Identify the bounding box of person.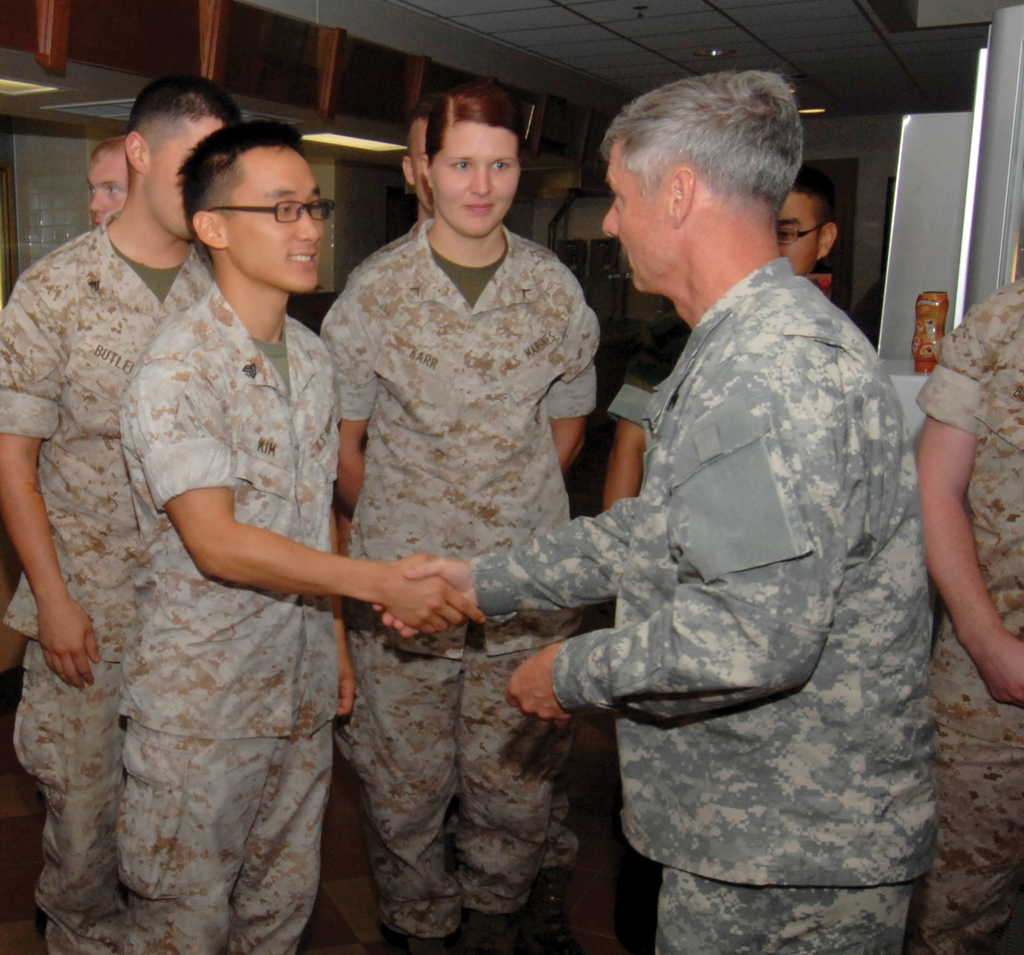
x1=91, y1=131, x2=130, y2=225.
